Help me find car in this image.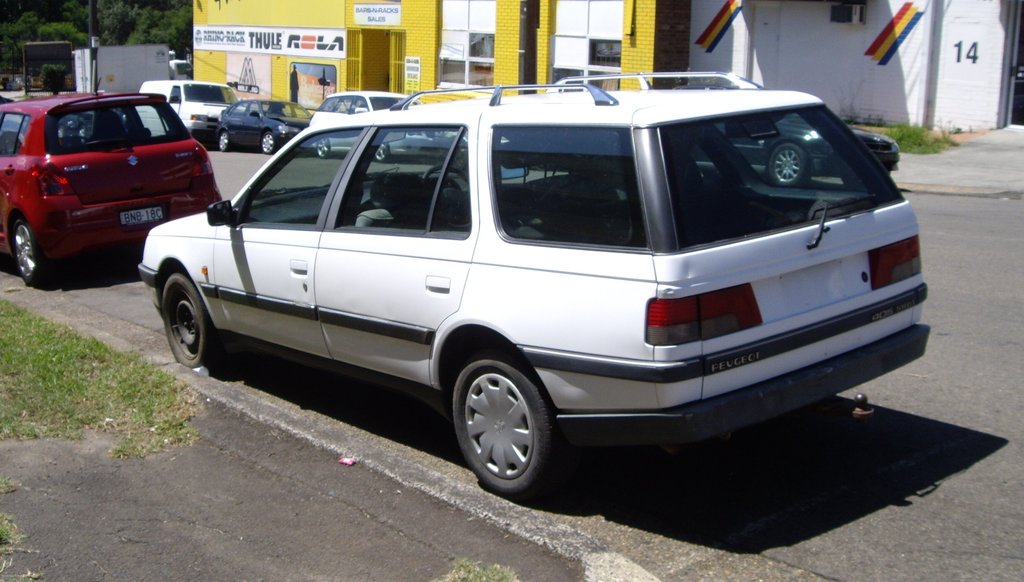
Found it: [301, 85, 447, 157].
